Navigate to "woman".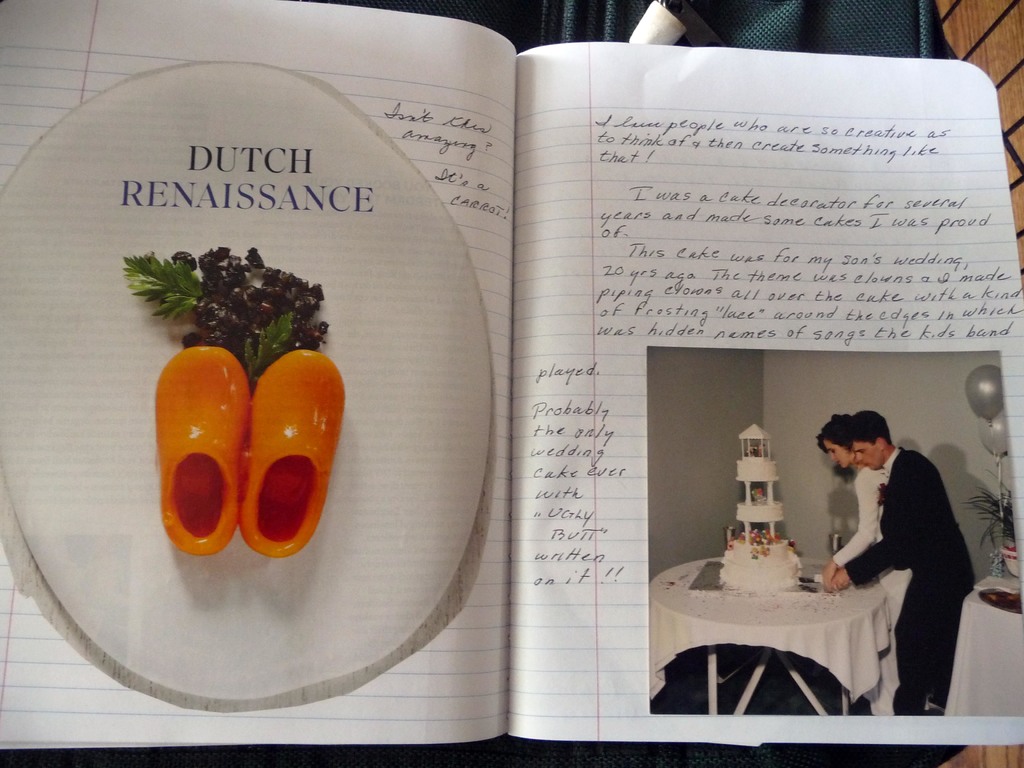
Navigation target: [left=816, top=413, right=911, bottom=714].
